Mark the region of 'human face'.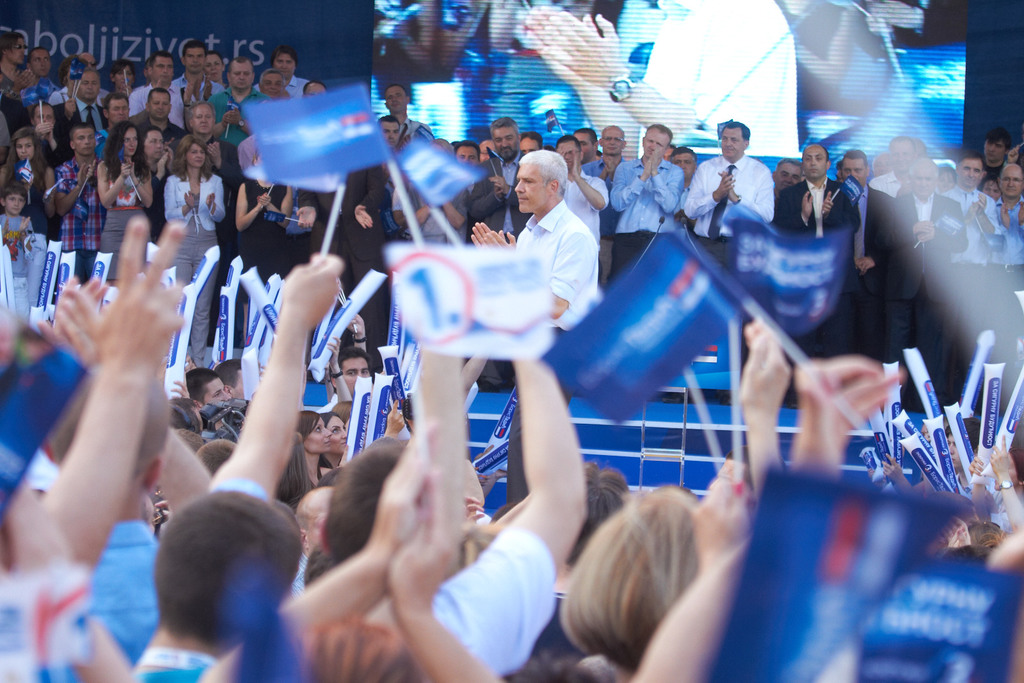
Region: 984, 140, 1007, 159.
